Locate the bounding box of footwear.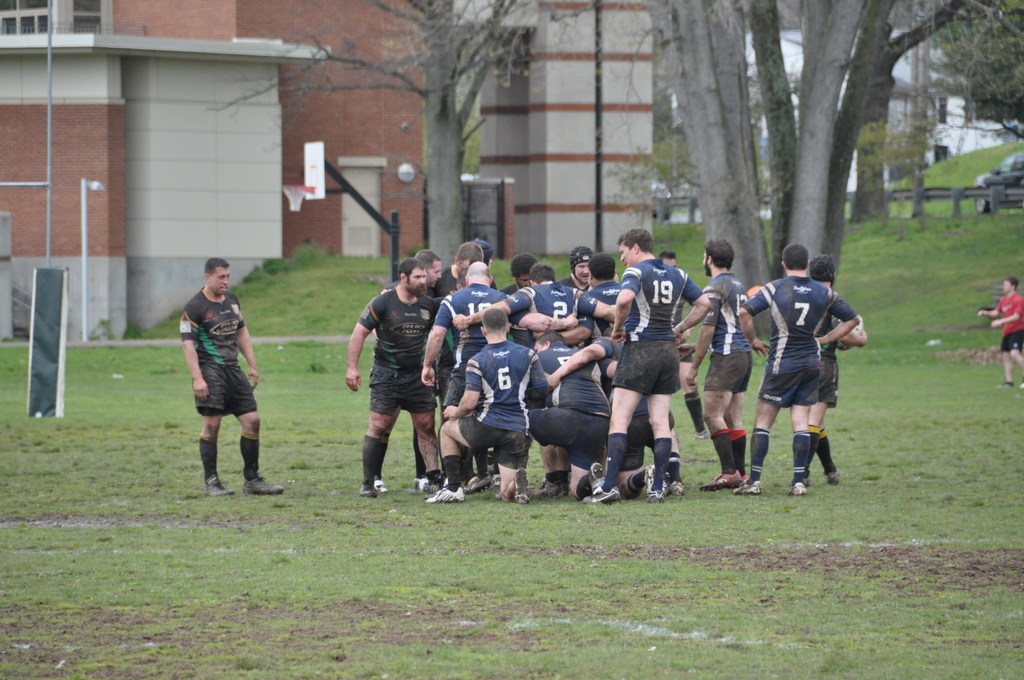
Bounding box: [819,470,848,486].
